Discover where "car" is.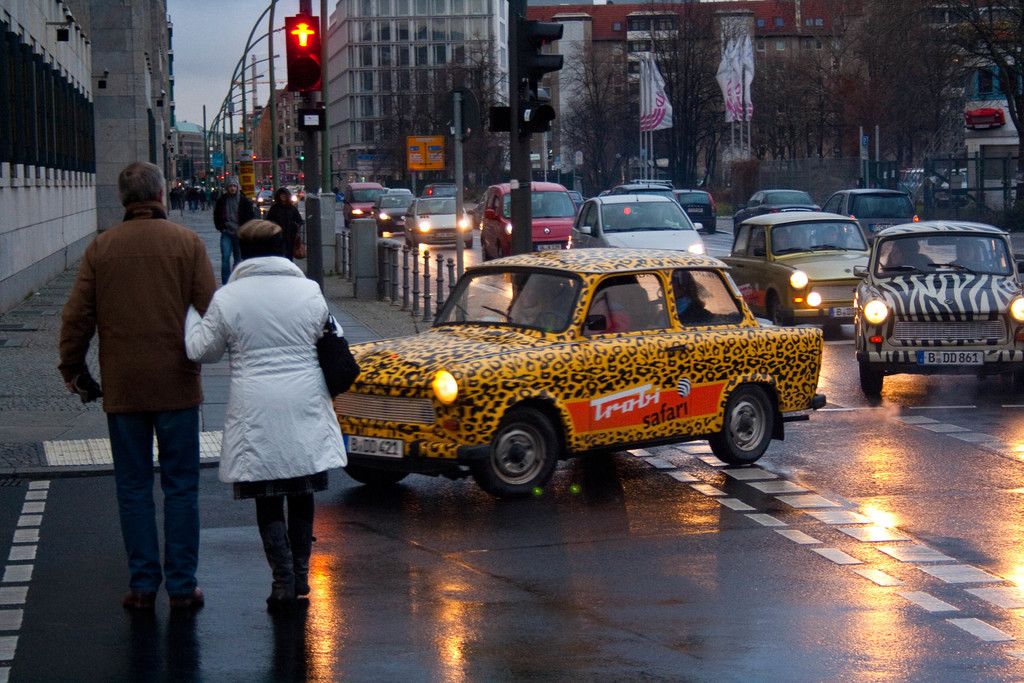
Discovered at x1=334, y1=250, x2=817, y2=499.
